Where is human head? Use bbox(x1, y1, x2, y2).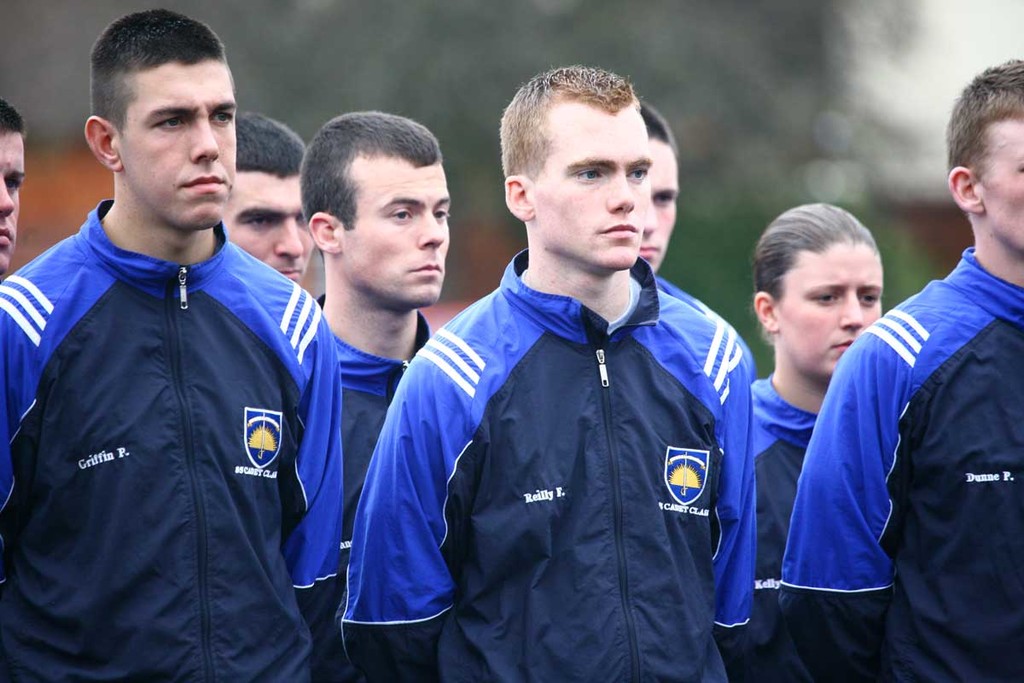
bbox(754, 198, 897, 356).
